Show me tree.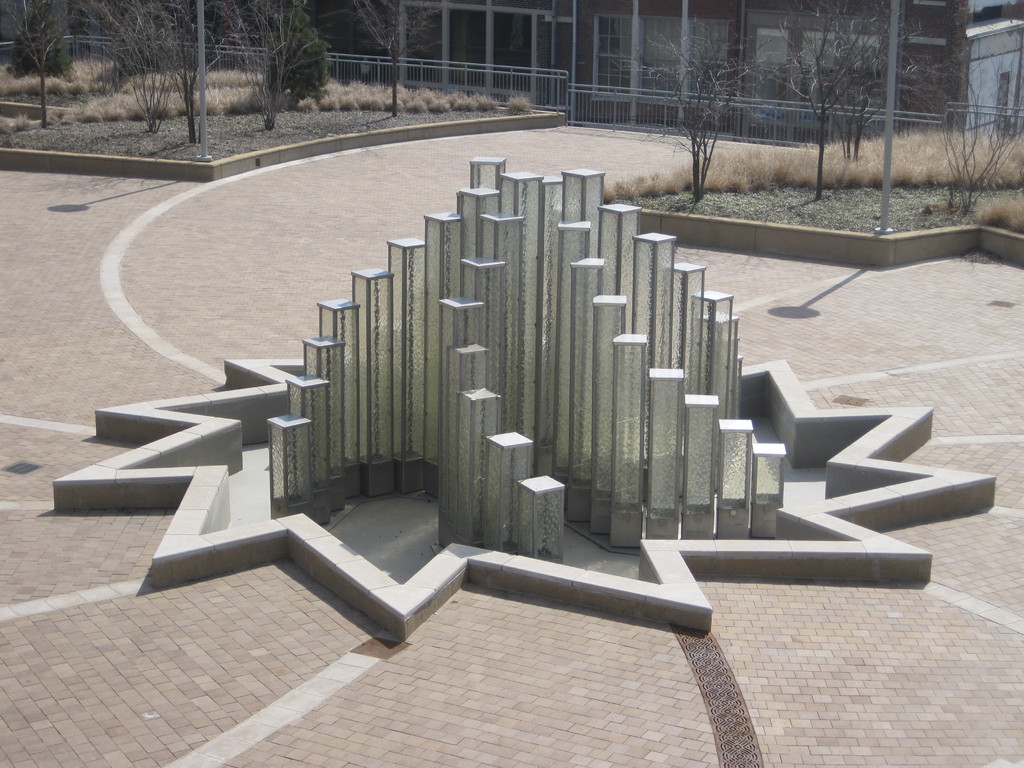
tree is here: 0 0 90 122.
